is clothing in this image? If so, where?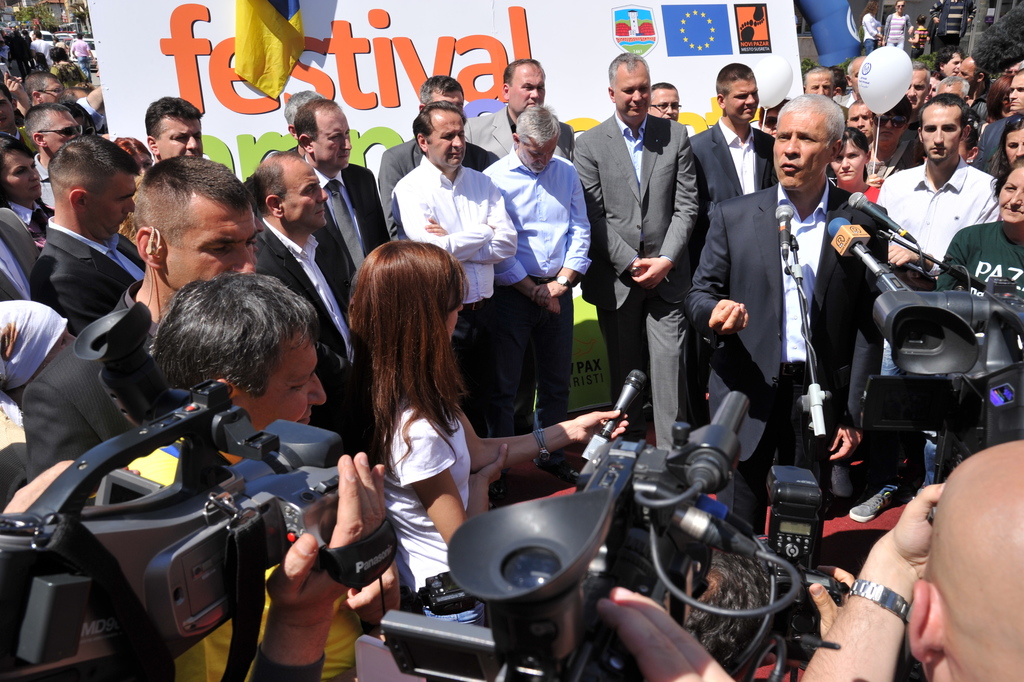
Yes, at {"x1": 861, "y1": 12, "x2": 887, "y2": 57}.
